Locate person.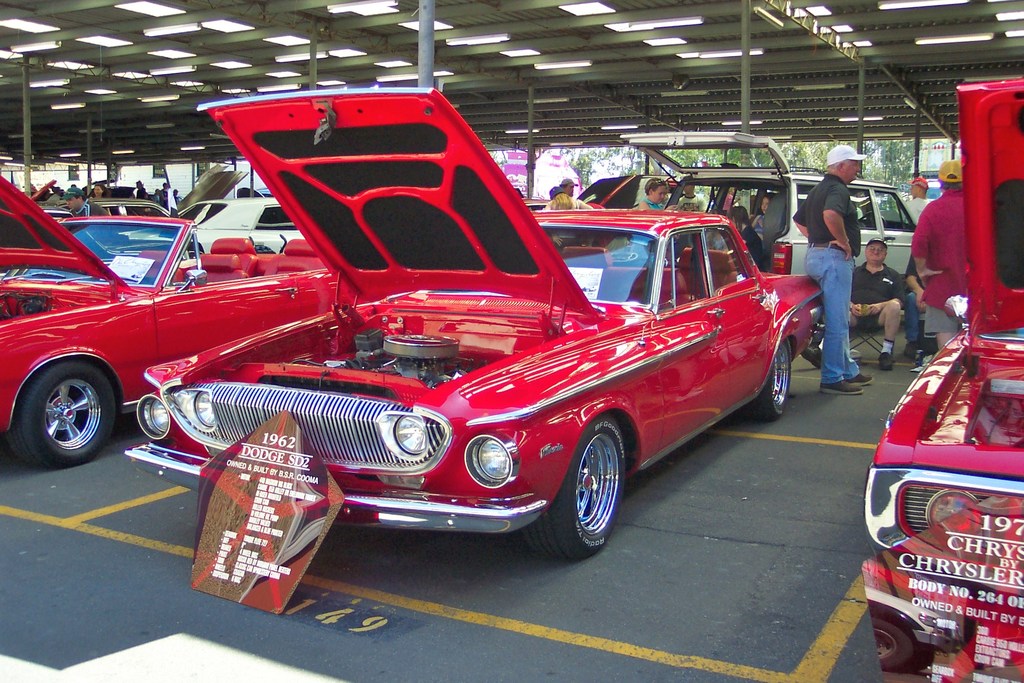
Bounding box: region(155, 190, 164, 203).
